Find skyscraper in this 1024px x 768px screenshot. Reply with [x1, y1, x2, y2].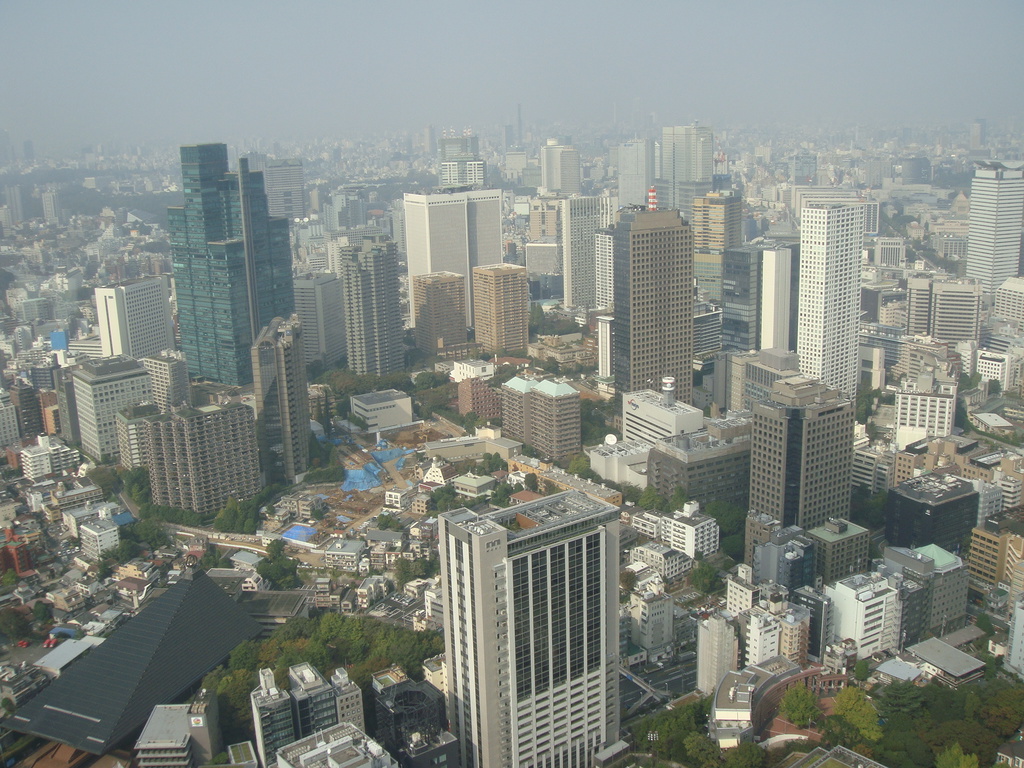
[15, 431, 72, 490].
